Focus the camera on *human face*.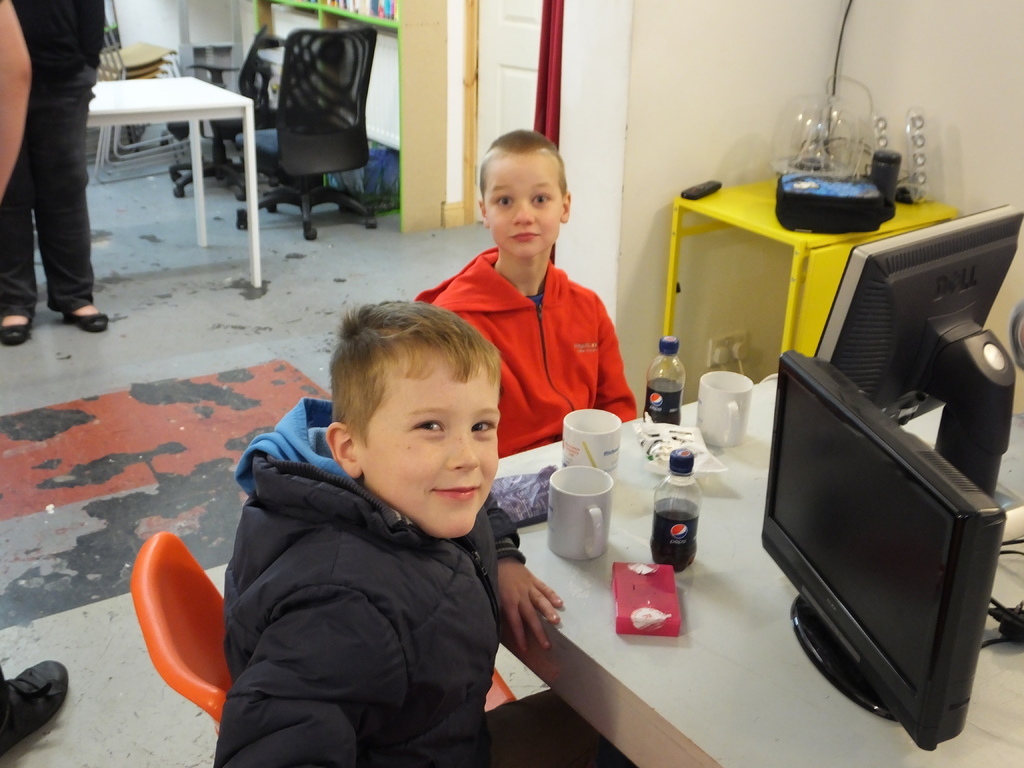
Focus region: rect(484, 155, 565, 260).
